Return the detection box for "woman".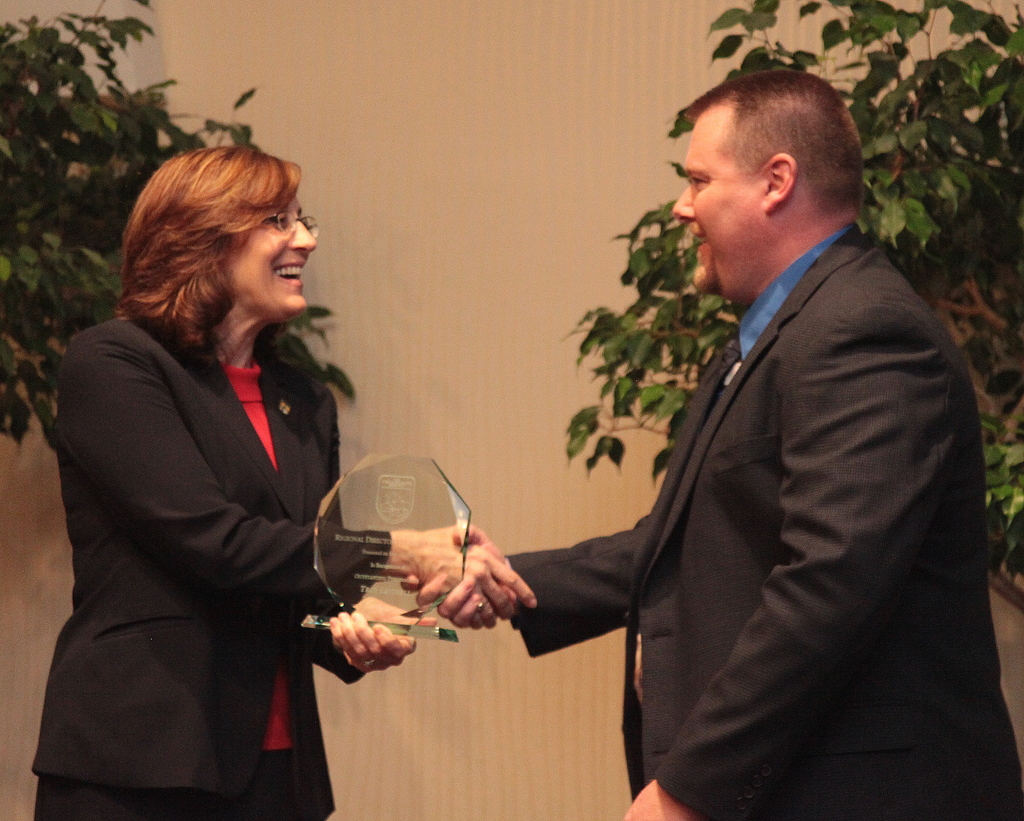
(47,115,360,820).
